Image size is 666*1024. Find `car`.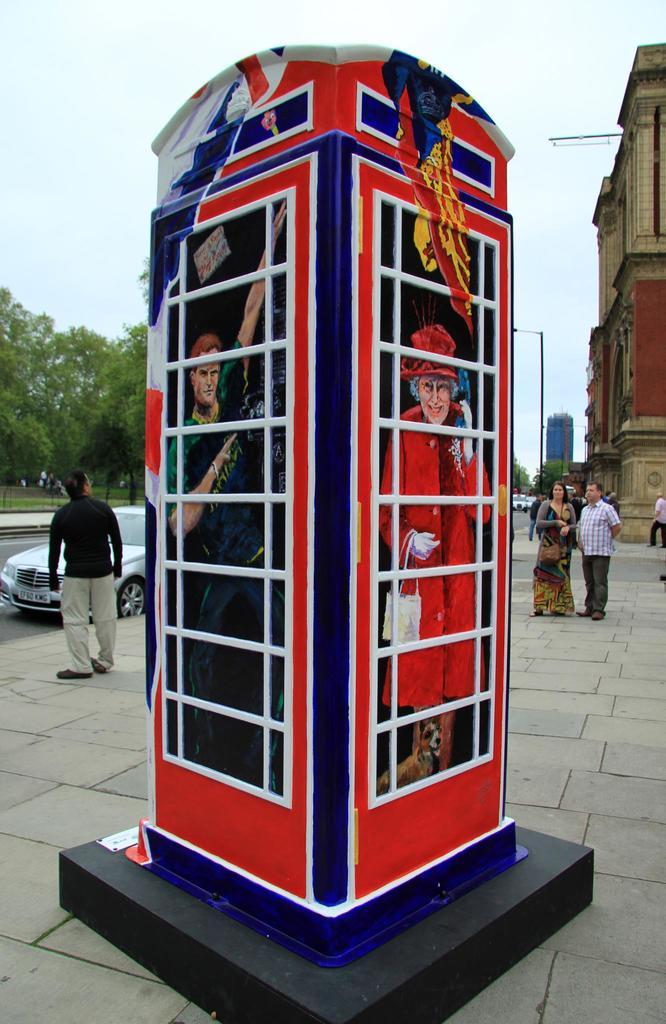
box=[0, 504, 144, 611].
